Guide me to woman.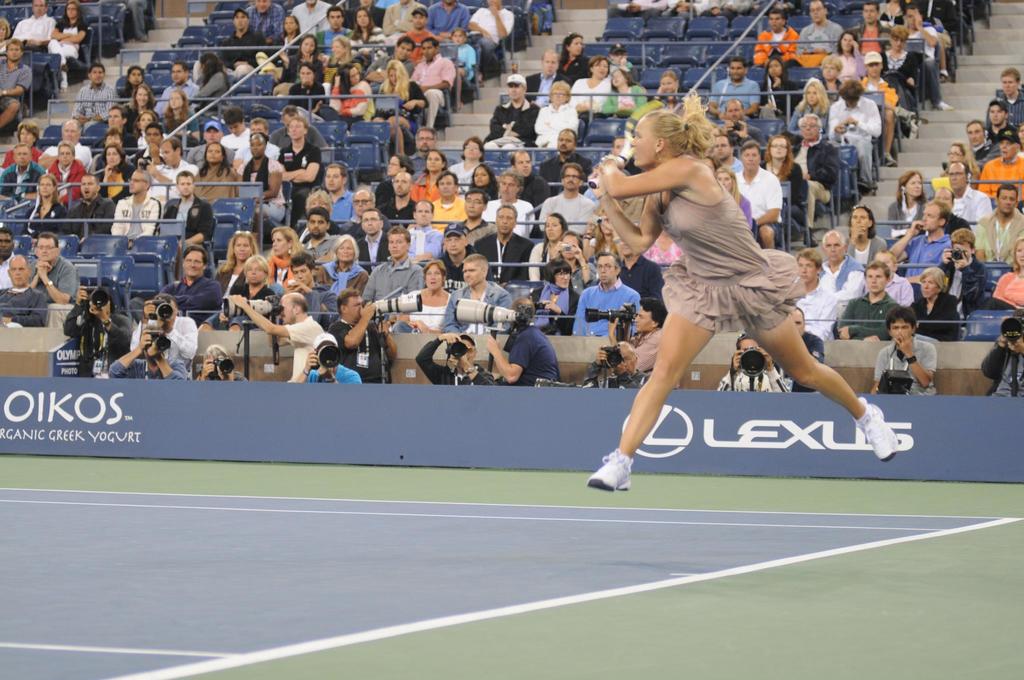
Guidance: <box>22,172,66,245</box>.
